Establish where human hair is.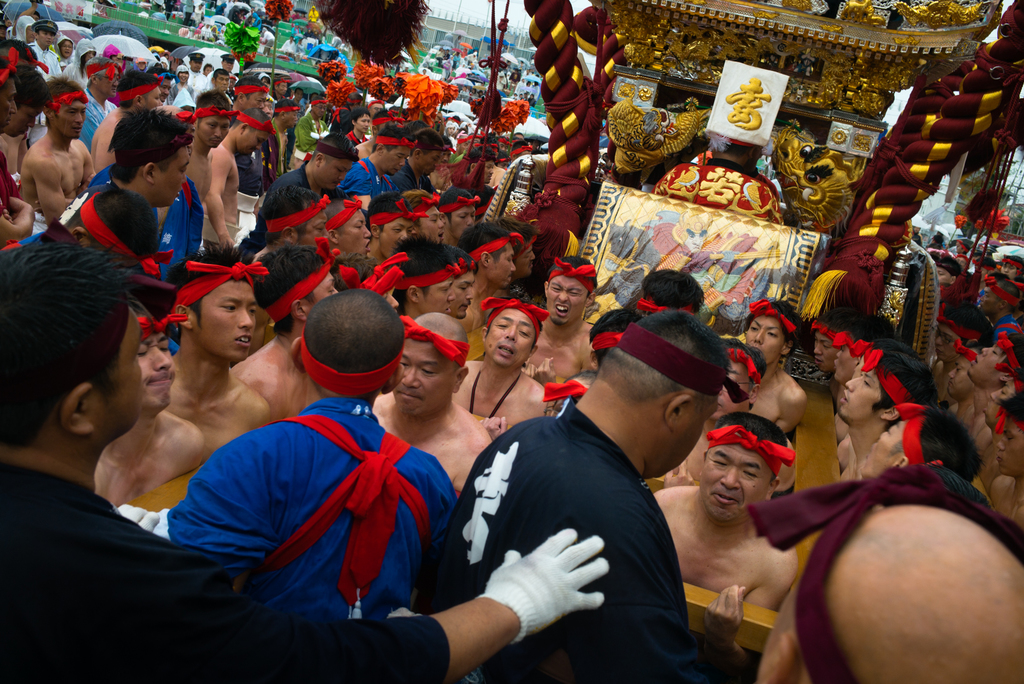
Established at (14,66,44,113).
